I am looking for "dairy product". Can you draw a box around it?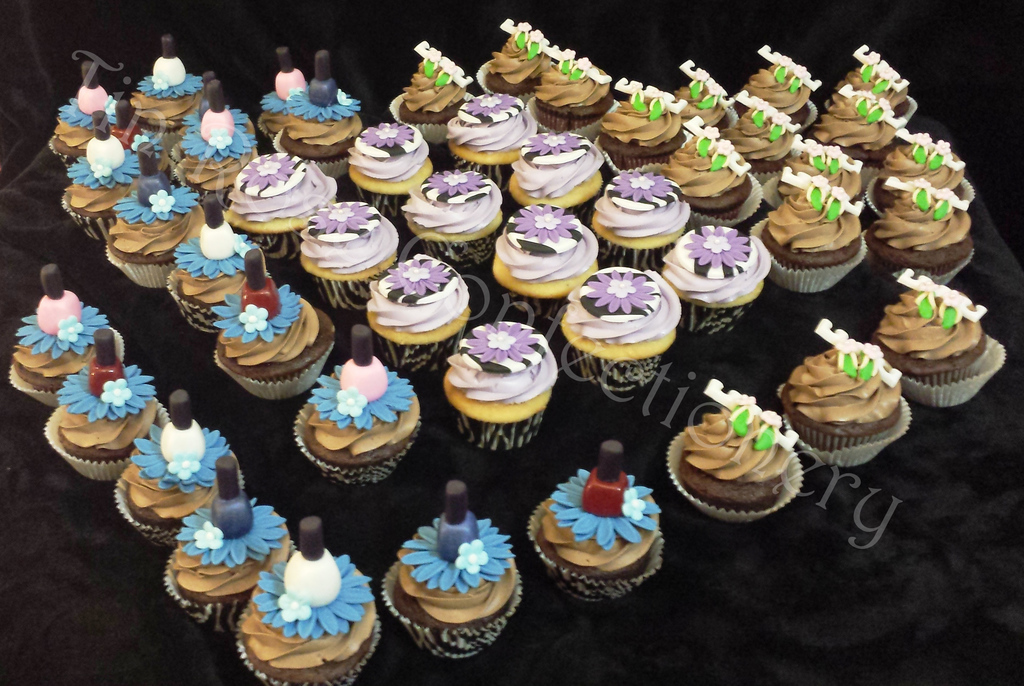
Sure, the bounding box is 960, 211, 984, 266.
